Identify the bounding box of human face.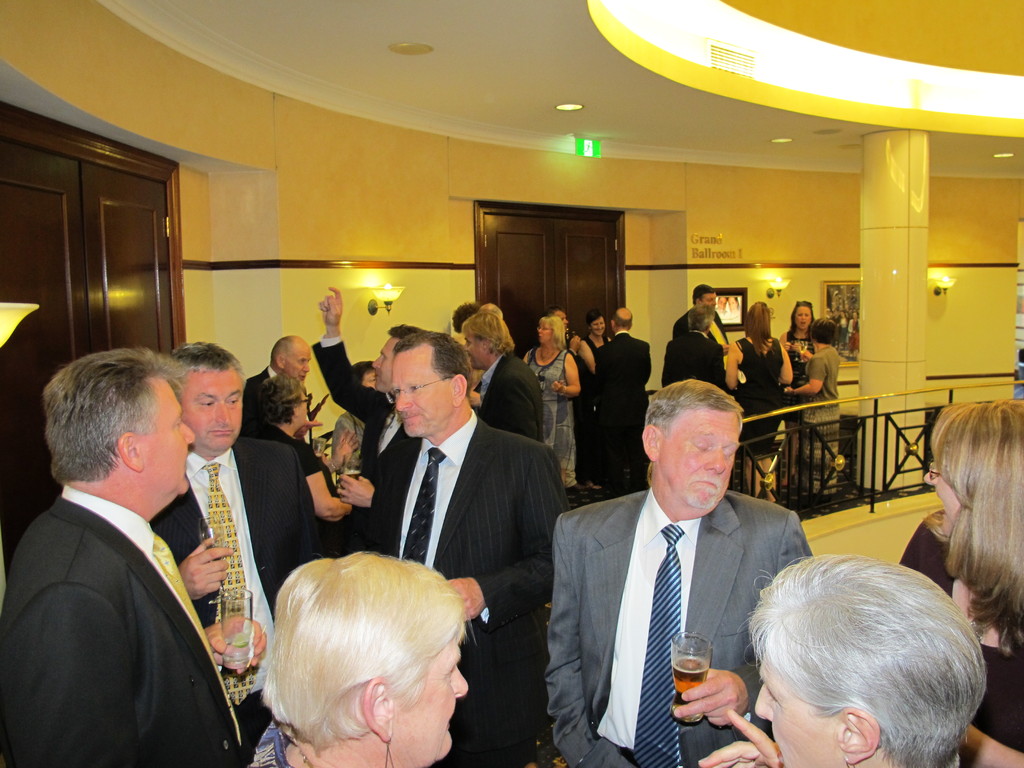
[left=361, top=371, right=376, bottom=389].
